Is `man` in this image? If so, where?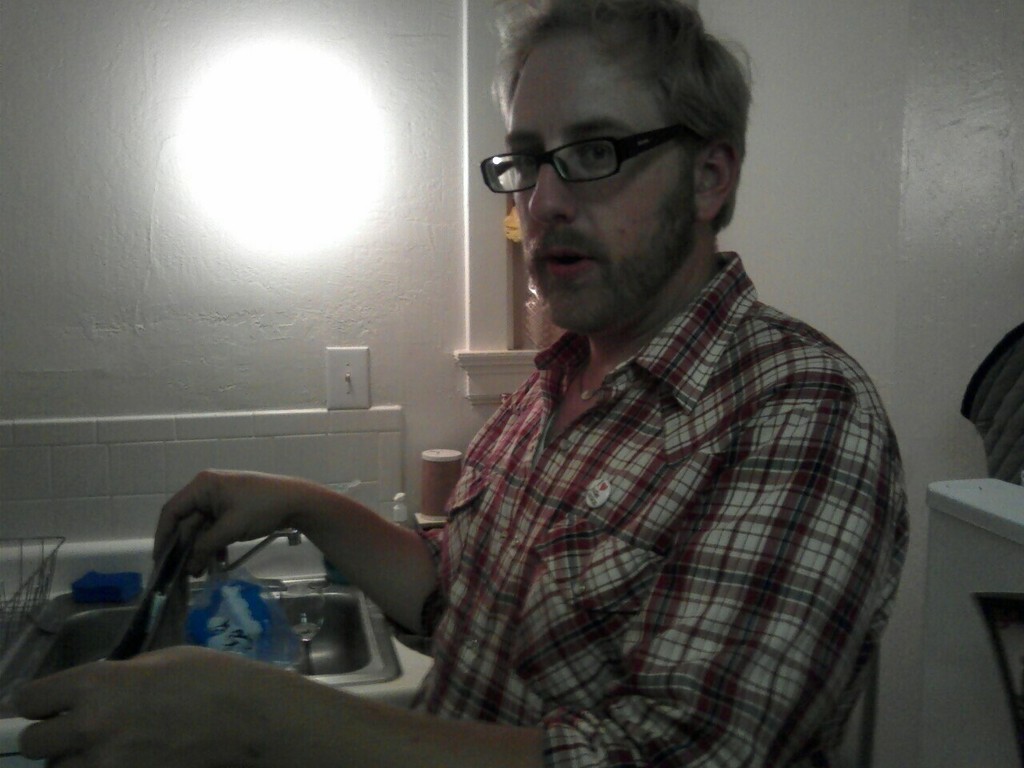
Yes, at locate(6, 0, 915, 767).
